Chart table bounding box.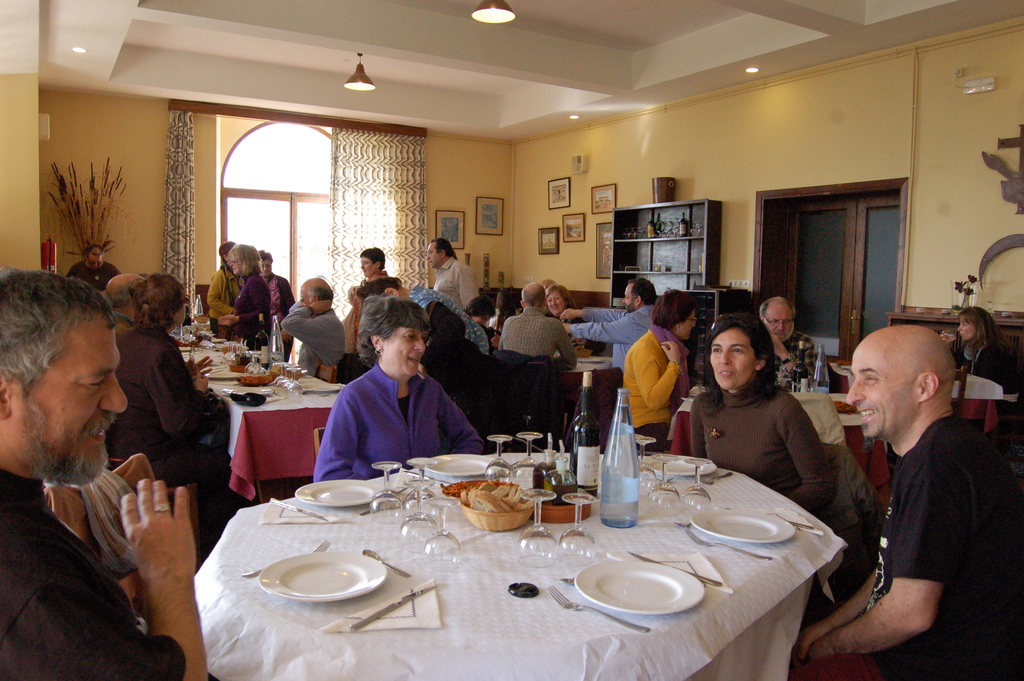
Charted: bbox(165, 332, 345, 504).
